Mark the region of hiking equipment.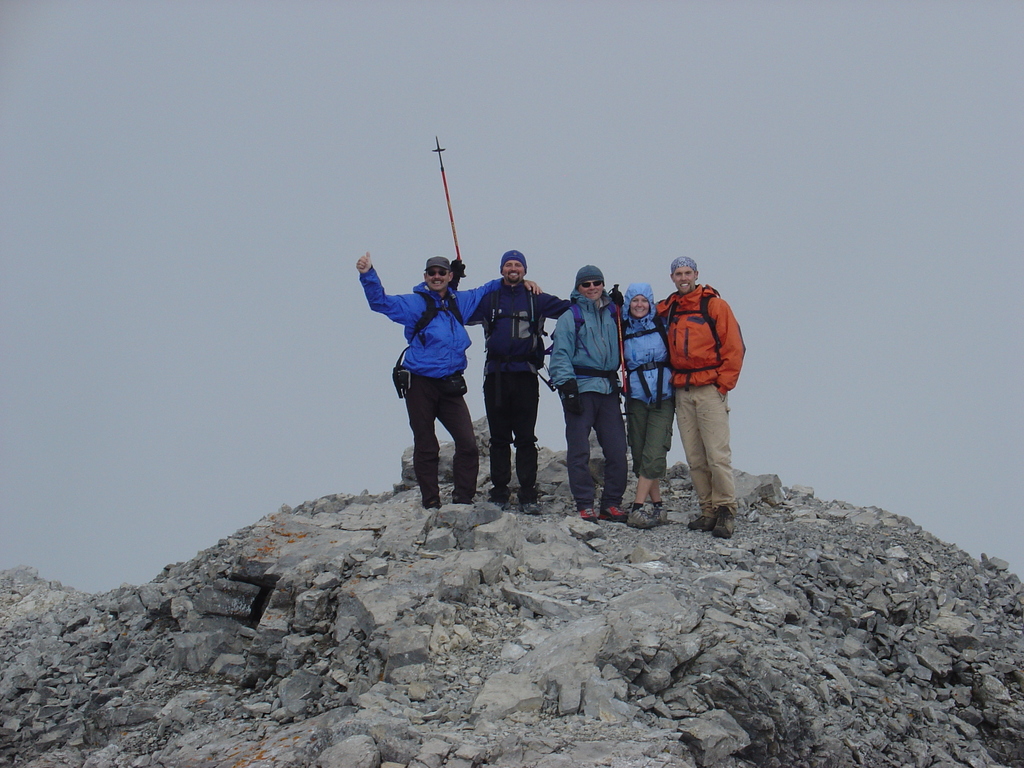
Region: [650, 504, 664, 524].
